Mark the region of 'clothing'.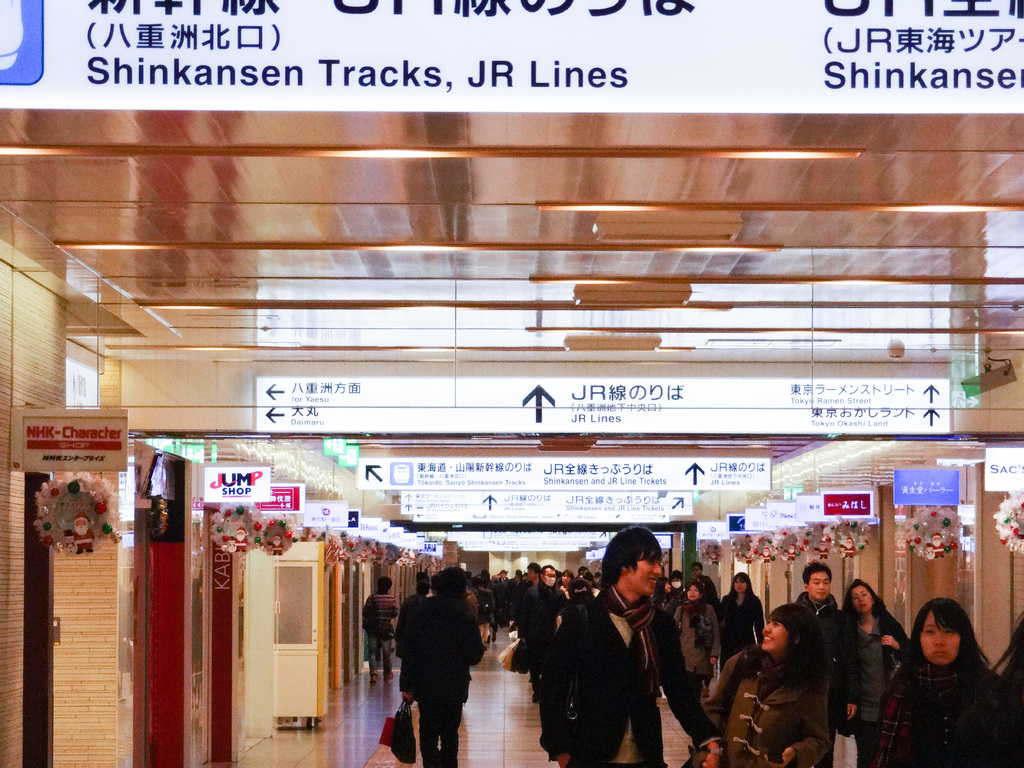
Region: bbox=[532, 561, 682, 767].
